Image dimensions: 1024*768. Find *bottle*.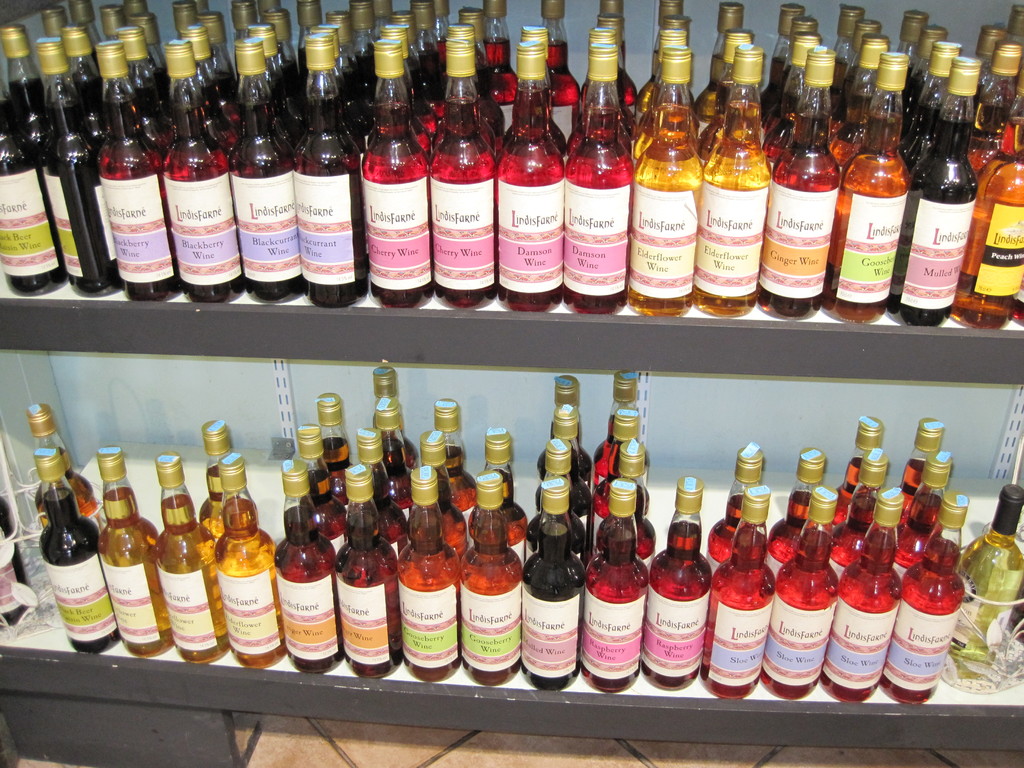
box=[961, 99, 1023, 333].
